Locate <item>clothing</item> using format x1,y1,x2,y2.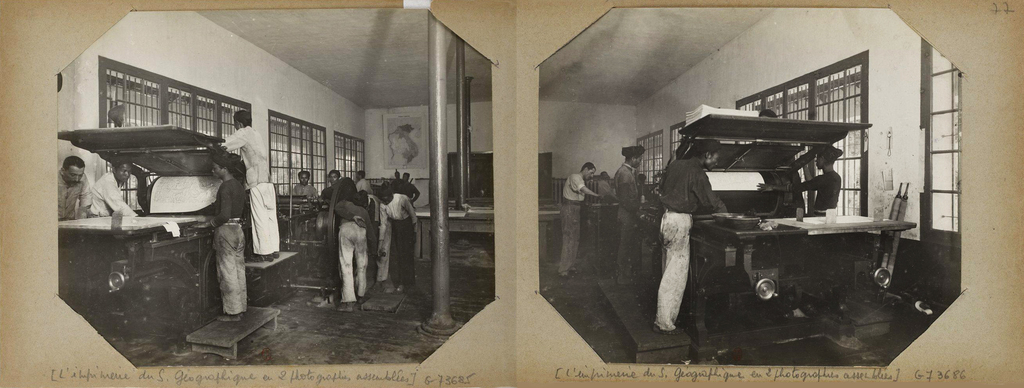
102,175,145,213.
